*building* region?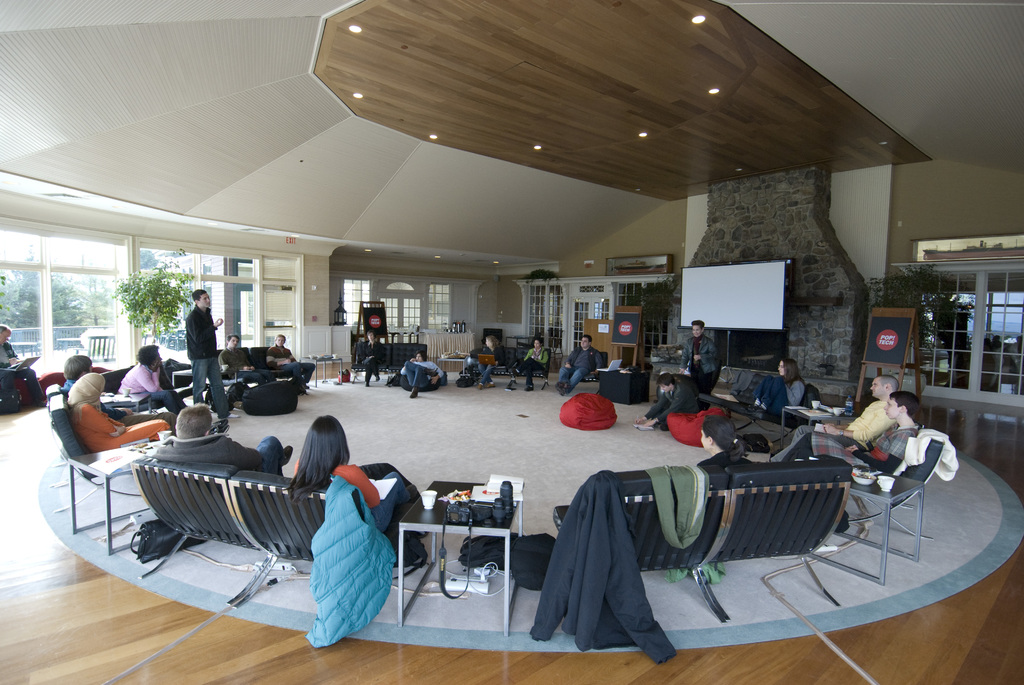
0 0 1023 684
